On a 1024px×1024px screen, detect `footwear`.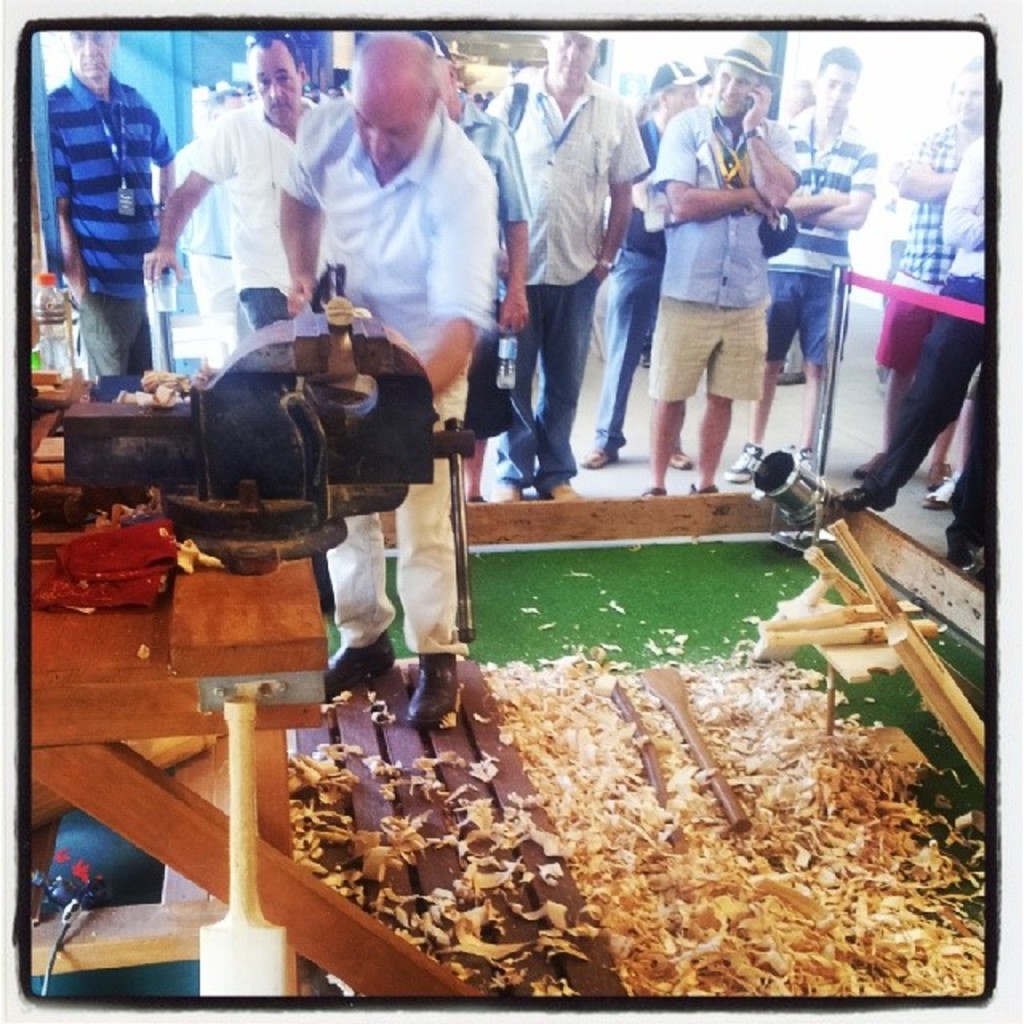
BBox(926, 470, 949, 491).
